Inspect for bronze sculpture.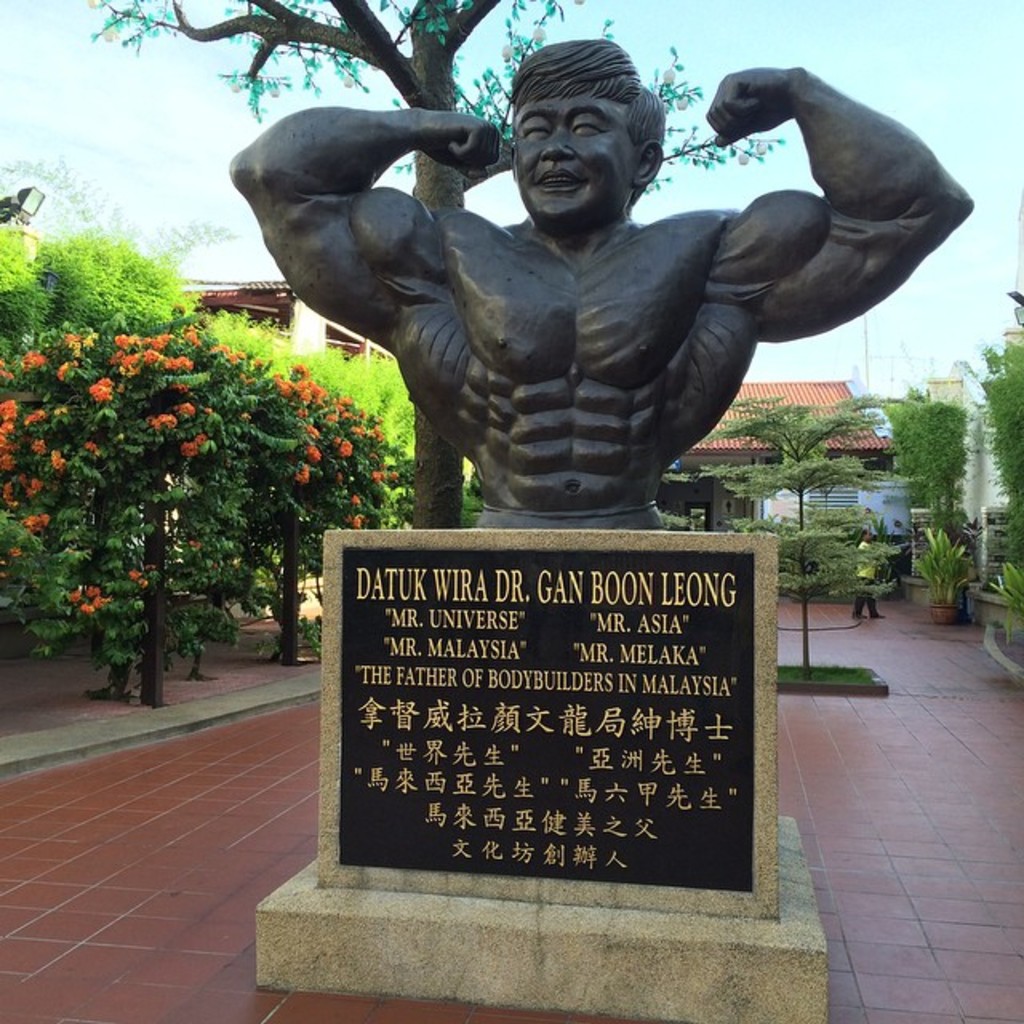
Inspection: left=221, top=38, right=986, bottom=542.
